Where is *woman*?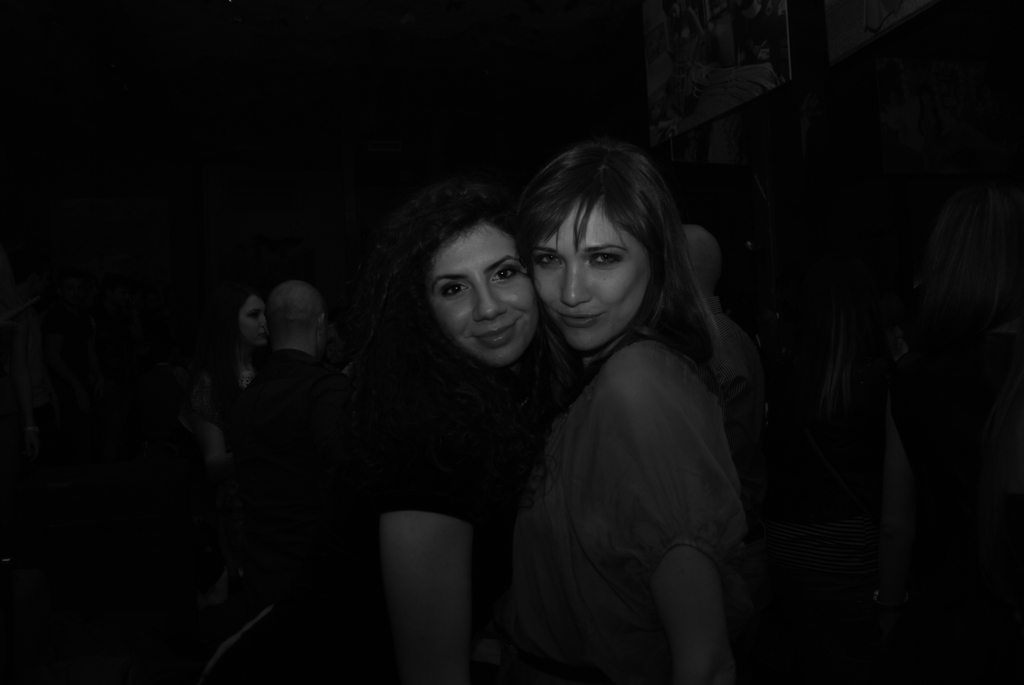
483:114:787:684.
